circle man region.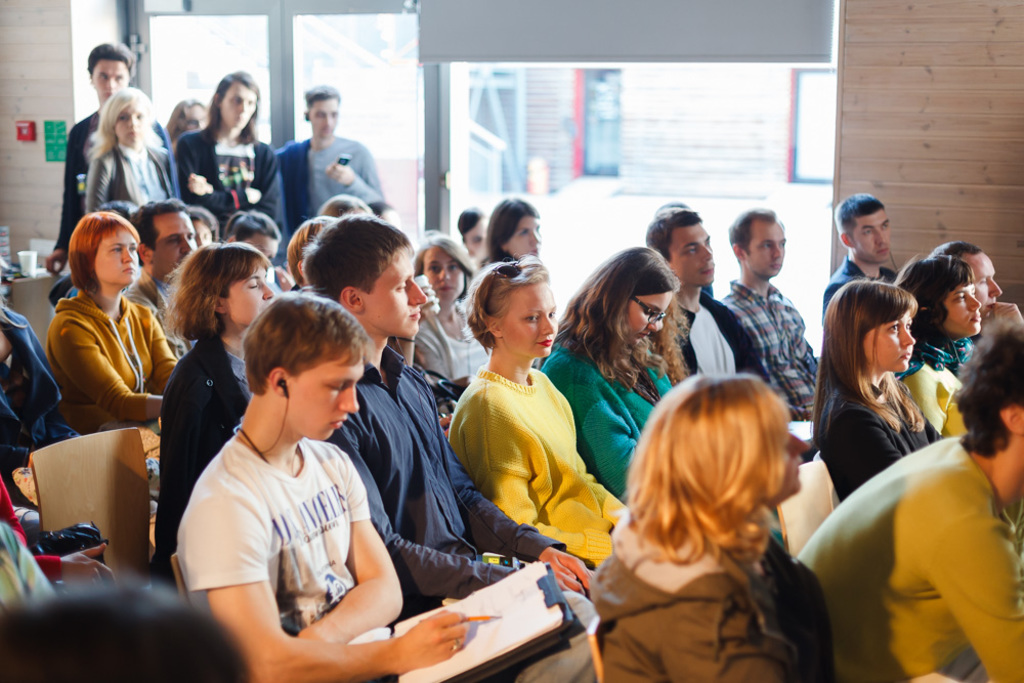
Region: x1=649, y1=211, x2=768, y2=387.
